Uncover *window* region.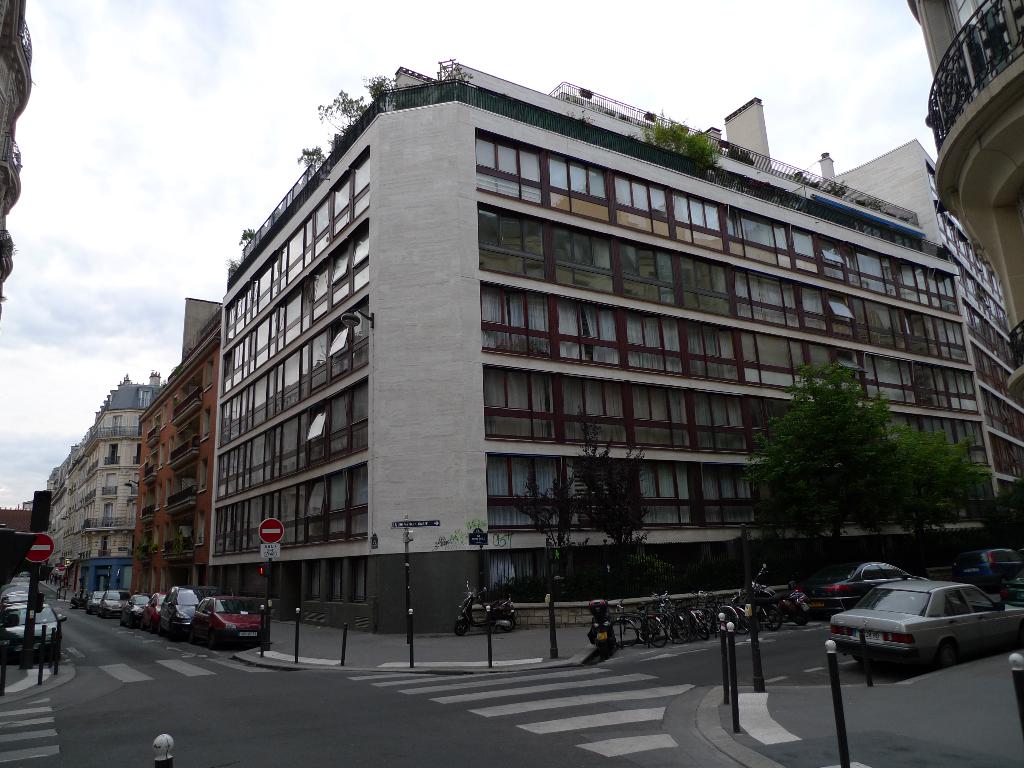
Uncovered: BBox(310, 399, 330, 464).
